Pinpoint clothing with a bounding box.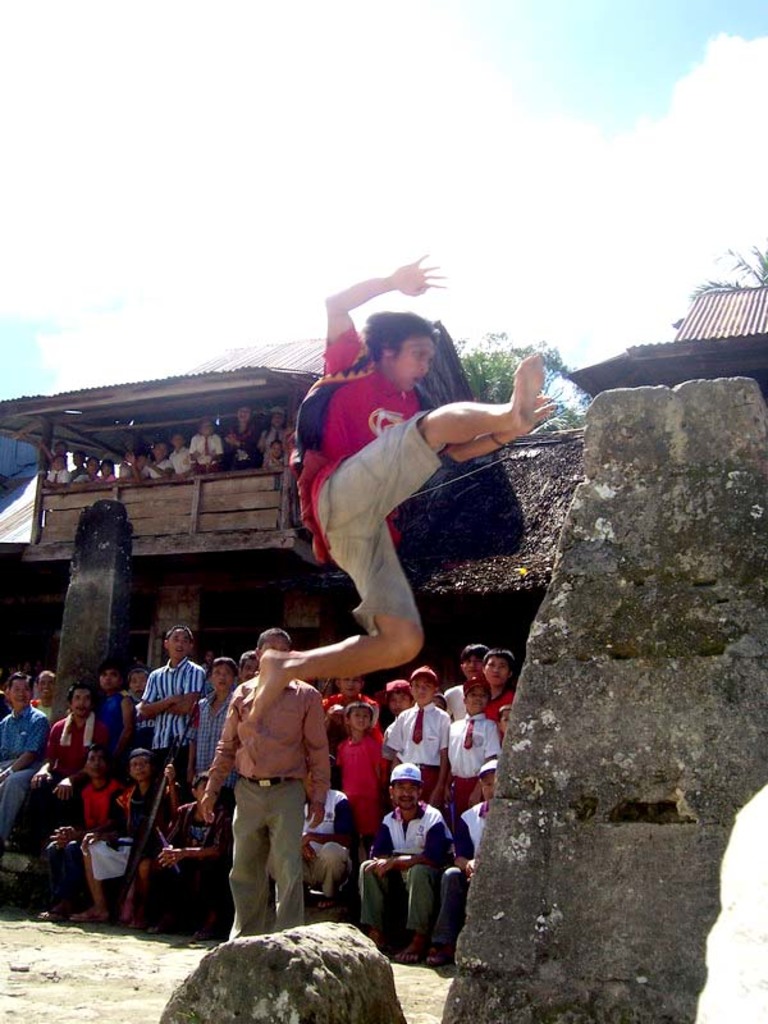
crop(193, 687, 238, 796).
